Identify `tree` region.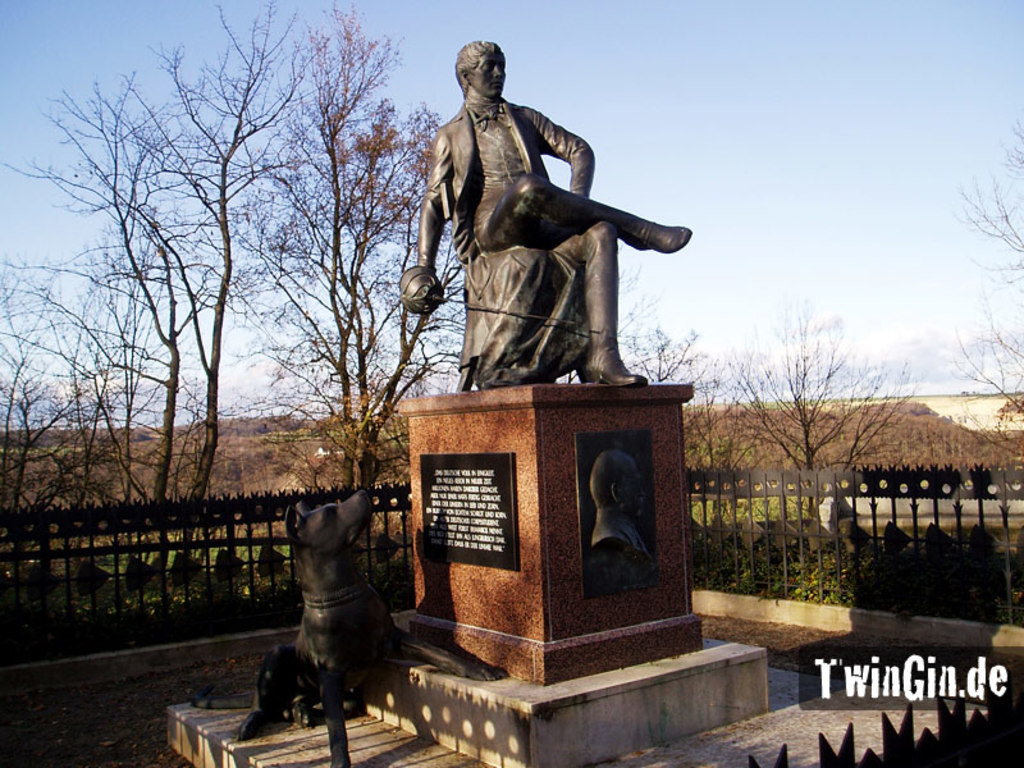
Region: locate(0, 212, 163, 571).
